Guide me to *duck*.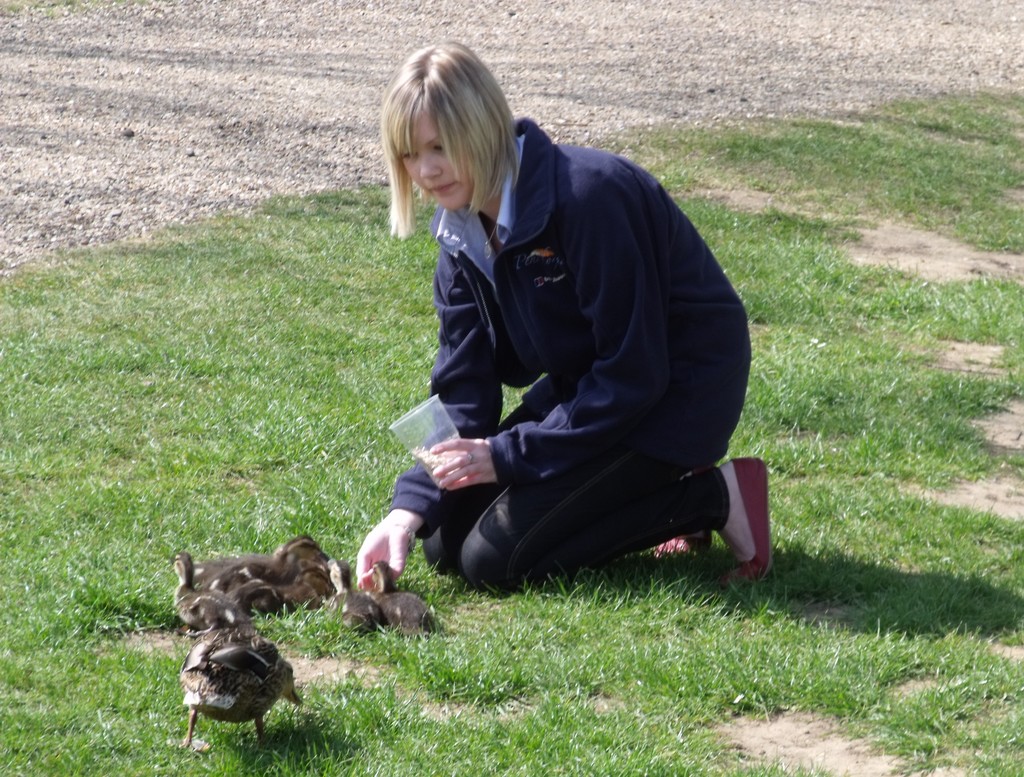
Guidance: 375/557/433/632.
